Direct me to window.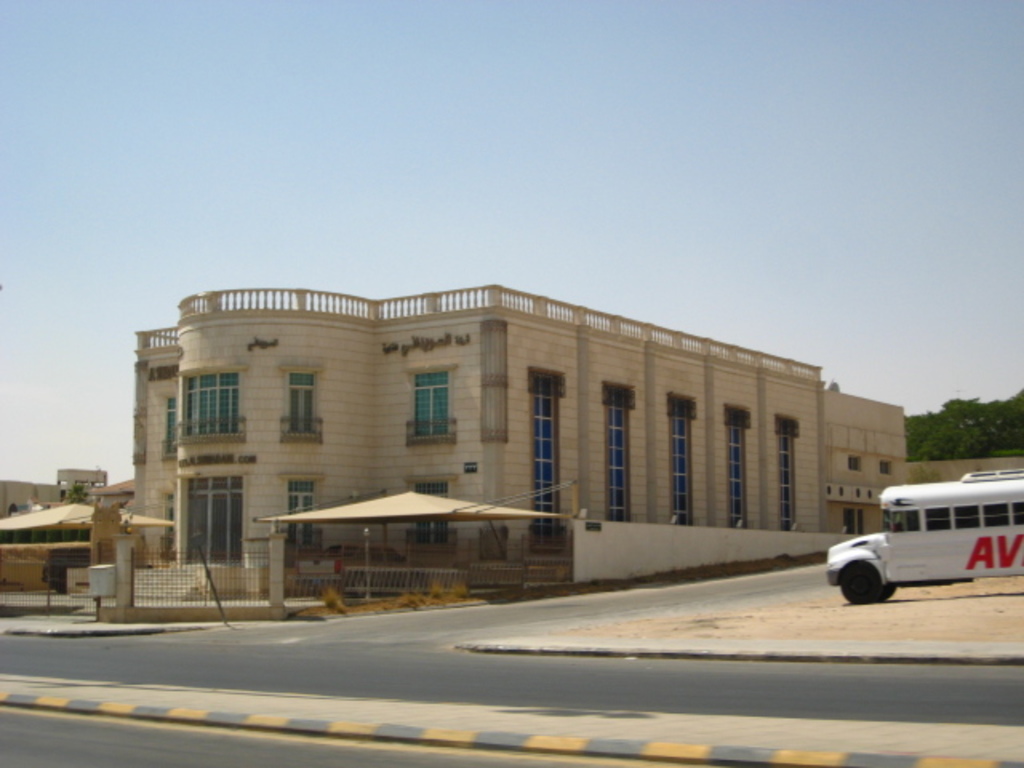
Direction: (x1=853, y1=456, x2=866, y2=467).
